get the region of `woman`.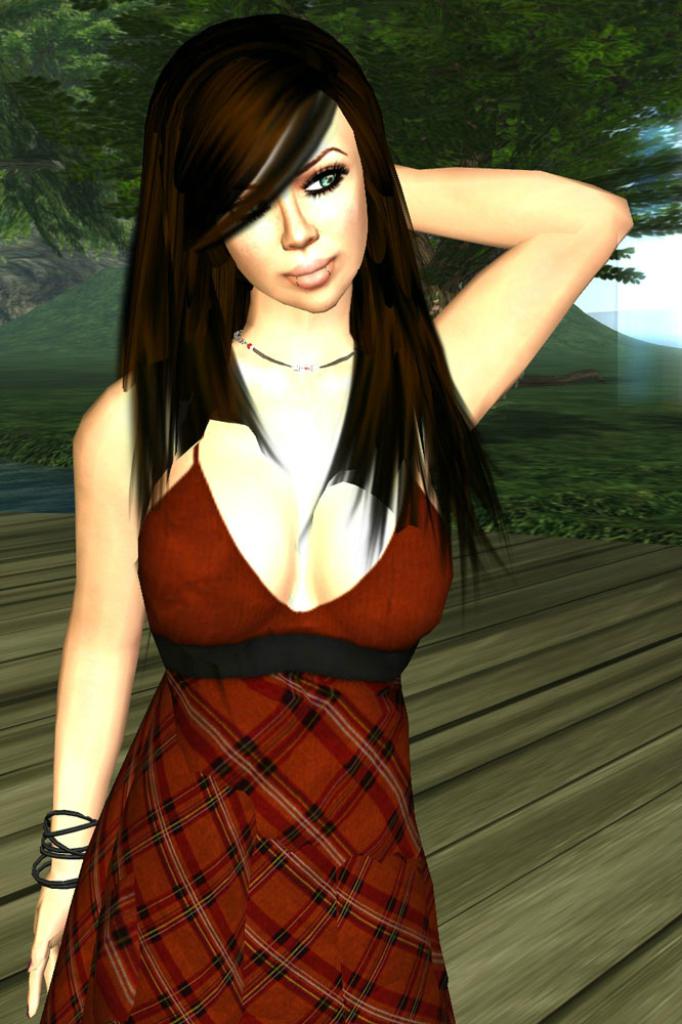
[33, 19, 571, 1011].
